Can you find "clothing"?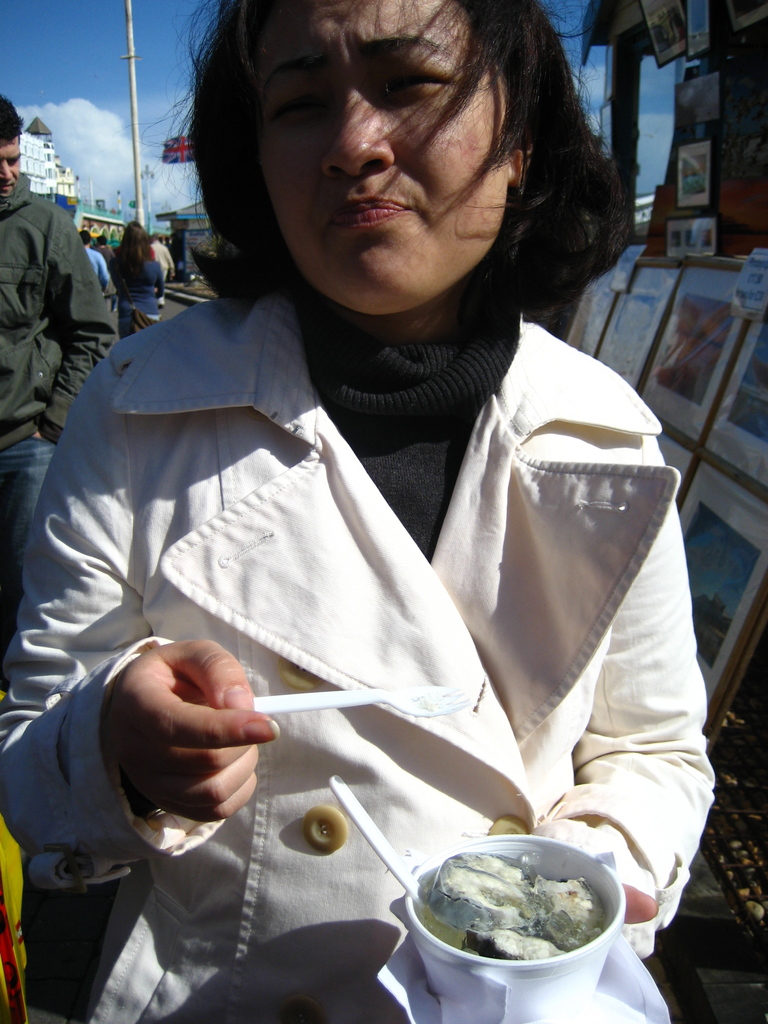
Yes, bounding box: BBox(0, 168, 122, 683).
